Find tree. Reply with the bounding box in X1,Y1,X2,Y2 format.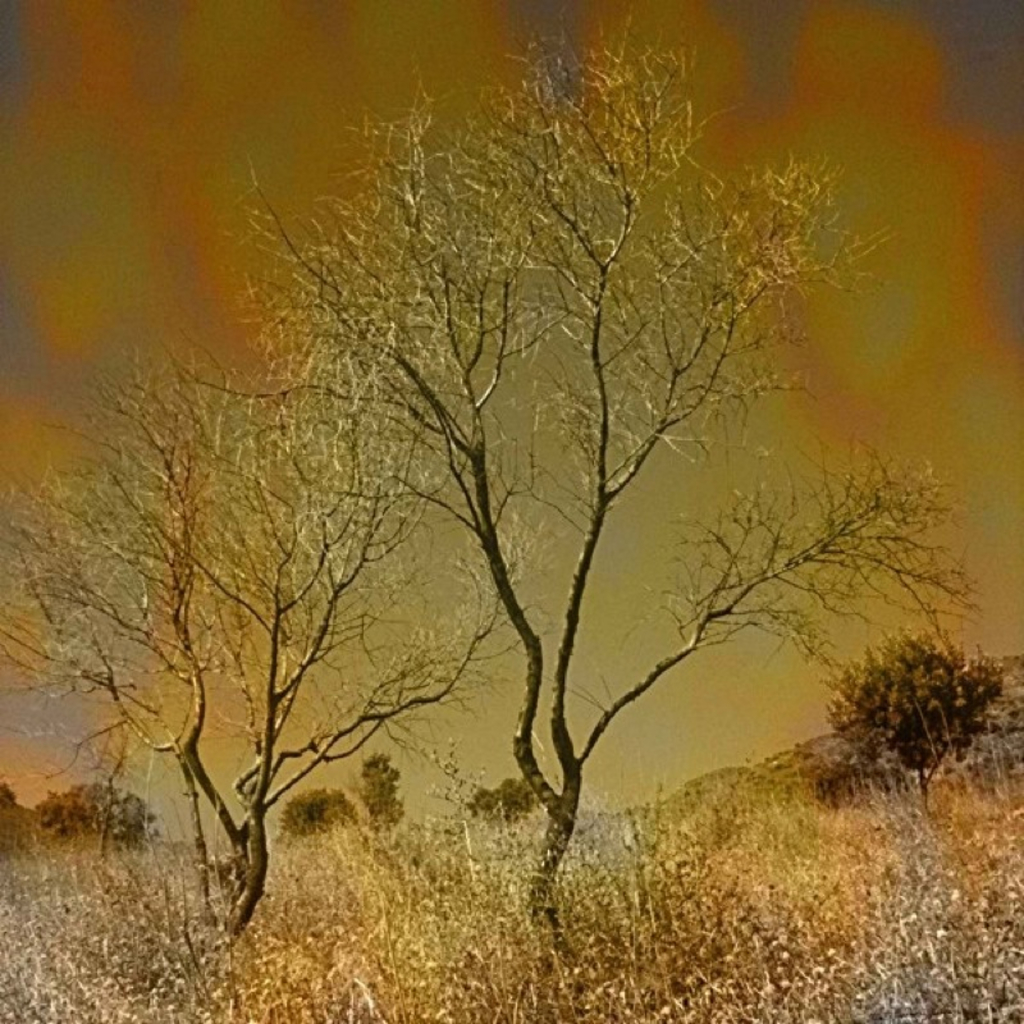
37,777,161,842.
